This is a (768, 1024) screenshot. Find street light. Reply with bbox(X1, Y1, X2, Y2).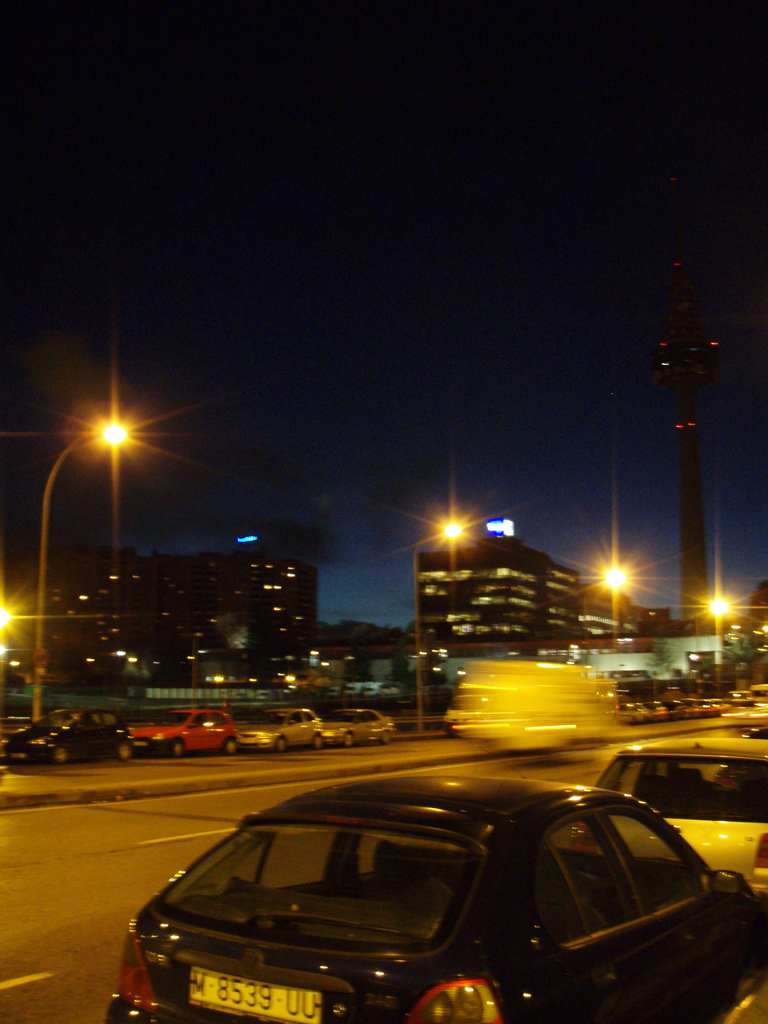
bbox(702, 590, 742, 634).
